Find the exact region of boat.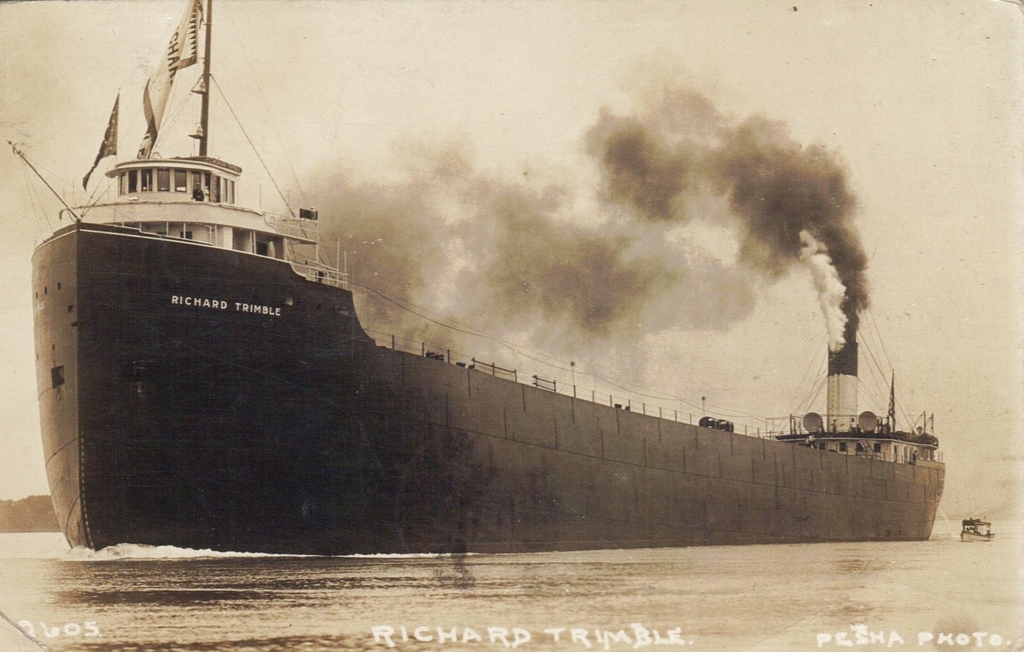
Exact region: BBox(0, 88, 945, 562).
